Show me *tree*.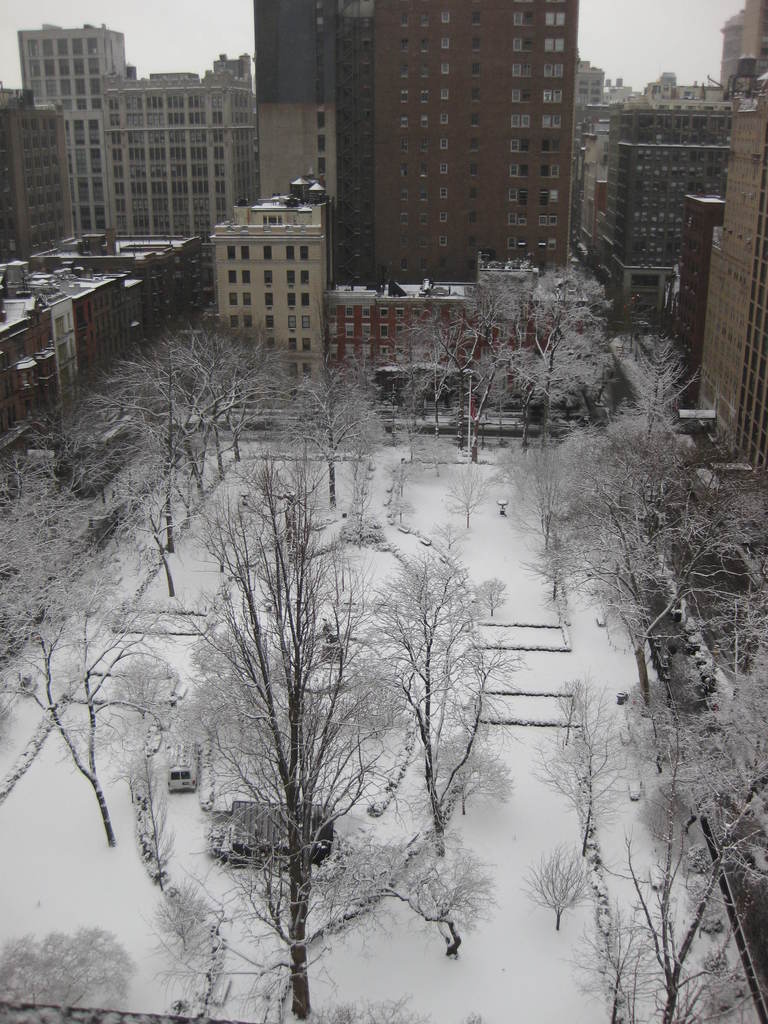
*tree* is here: BBox(495, 399, 737, 616).
